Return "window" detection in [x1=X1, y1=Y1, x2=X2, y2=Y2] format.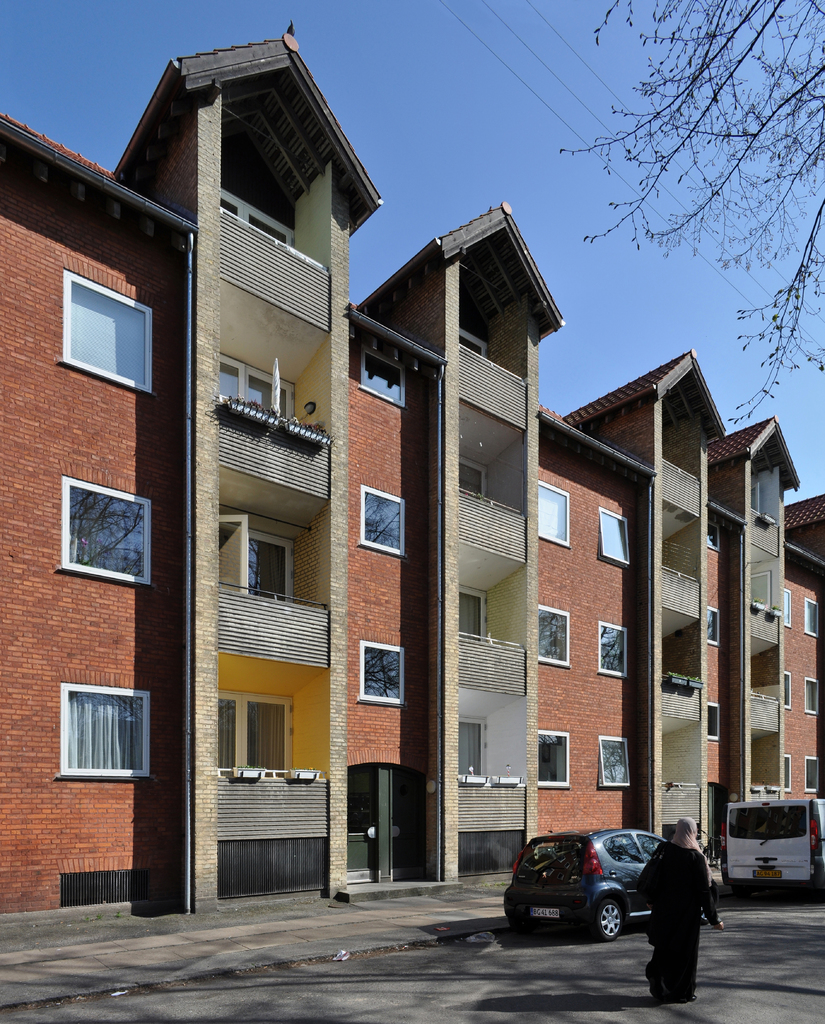
[x1=215, y1=701, x2=301, y2=773].
